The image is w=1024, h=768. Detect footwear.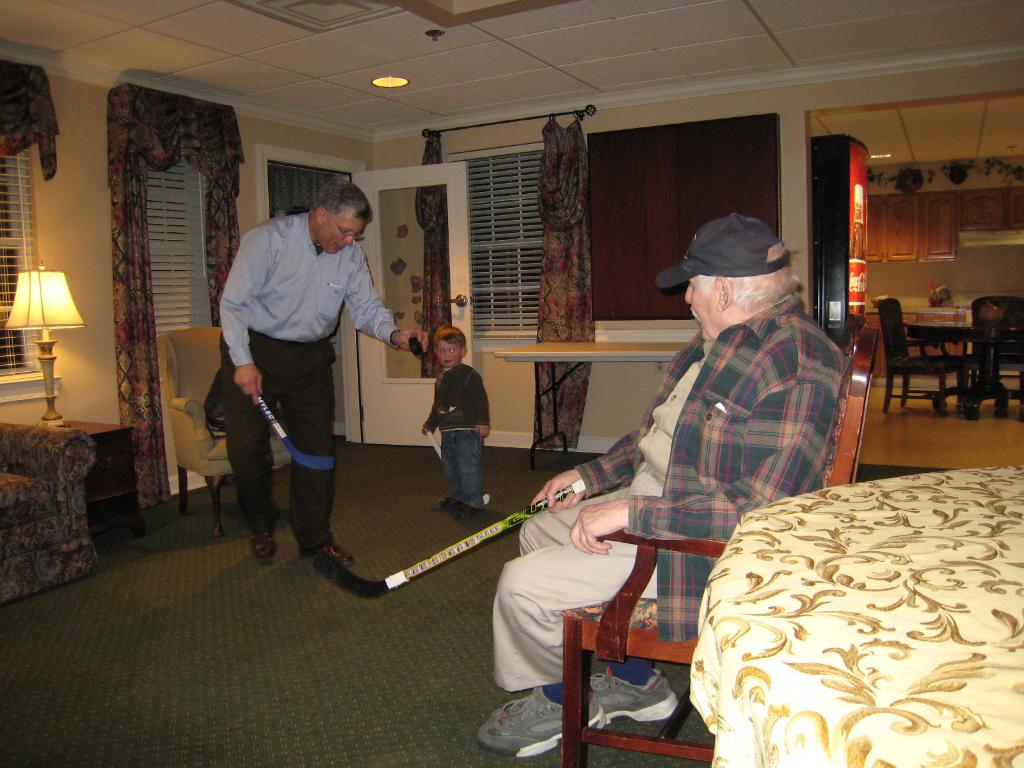
Detection: {"x1": 293, "y1": 538, "x2": 356, "y2": 565}.
